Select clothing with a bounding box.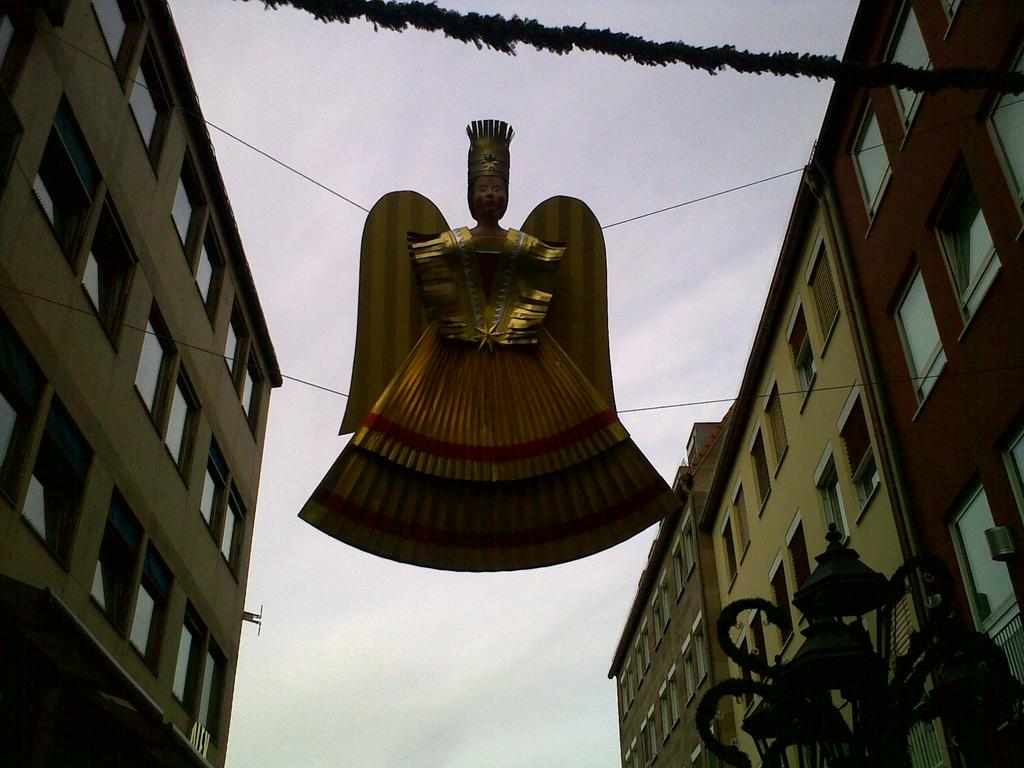
<region>310, 159, 670, 533</region>.
